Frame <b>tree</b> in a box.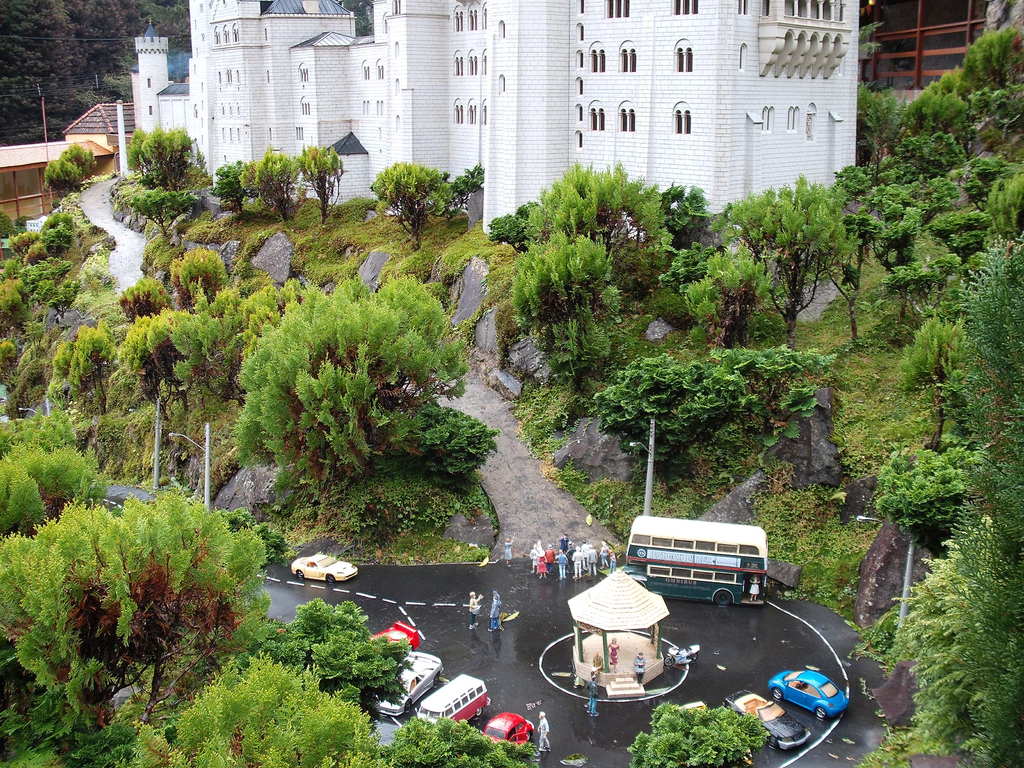
0,316,58,414.
